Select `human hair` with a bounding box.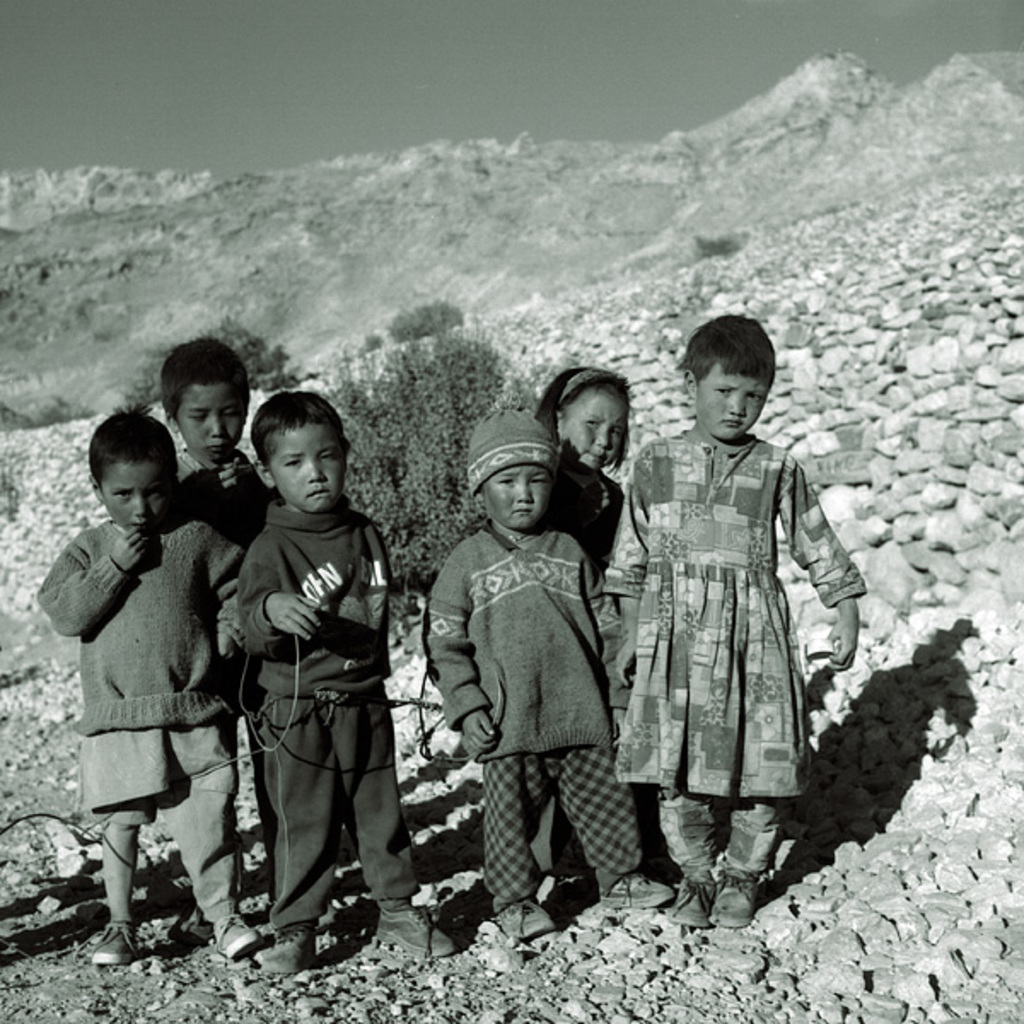
[x1=87, y1=404, x2=176, y2=500].
